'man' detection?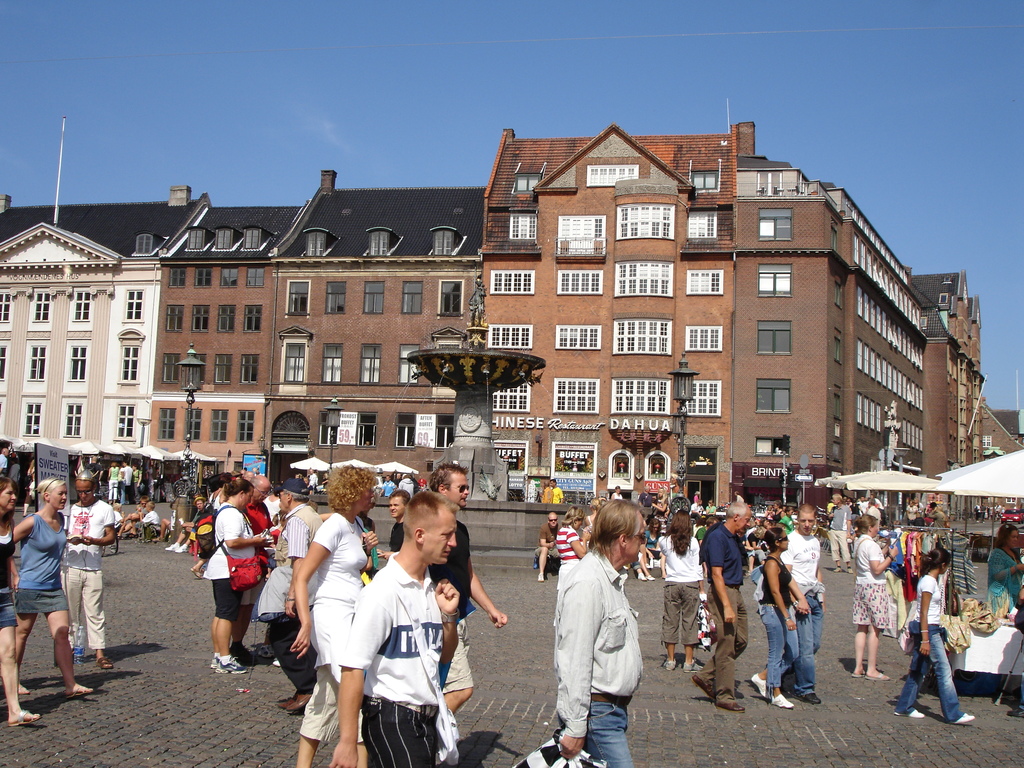
{"x1": 778, "y1": 501, "x2": 827, "y2": 707}
